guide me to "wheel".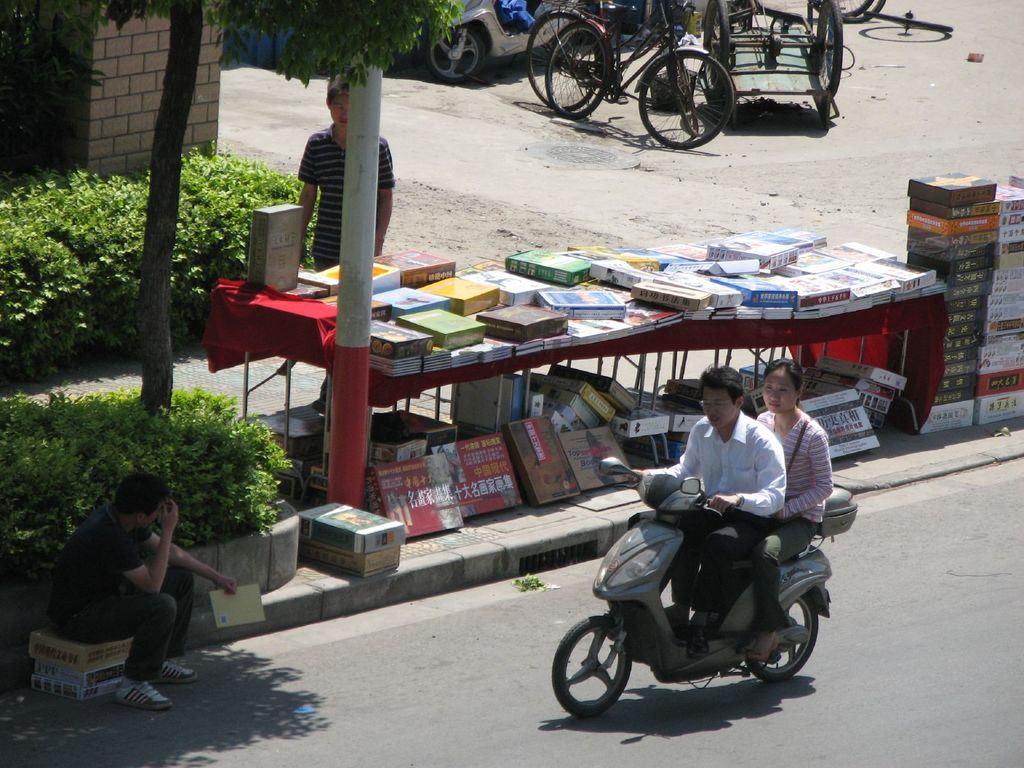
Guidance: (x1=563, y1=630, x2=643, y2=726).
